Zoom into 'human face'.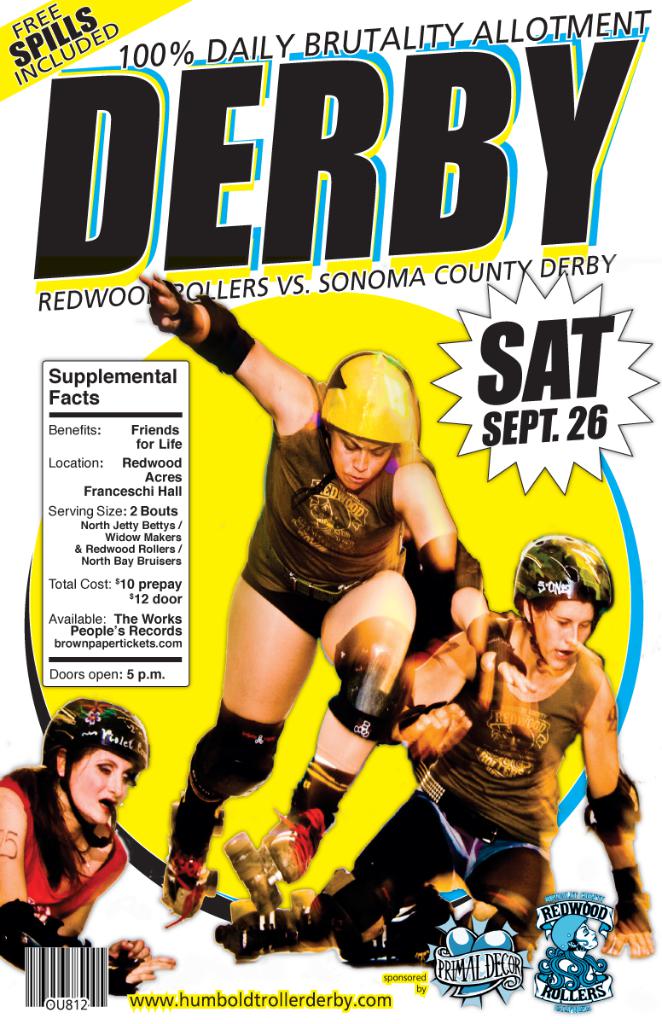
Zoom target: 77/747/137/823.
